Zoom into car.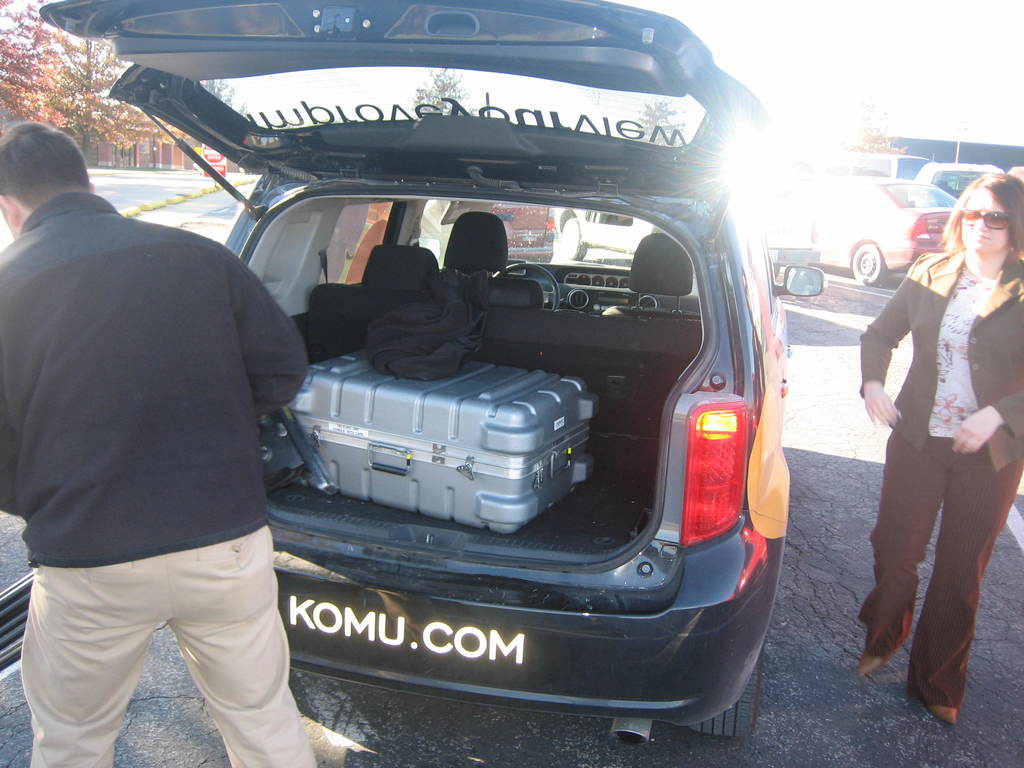
Zoom target: <region>494, 204, 556, 262</region>.
